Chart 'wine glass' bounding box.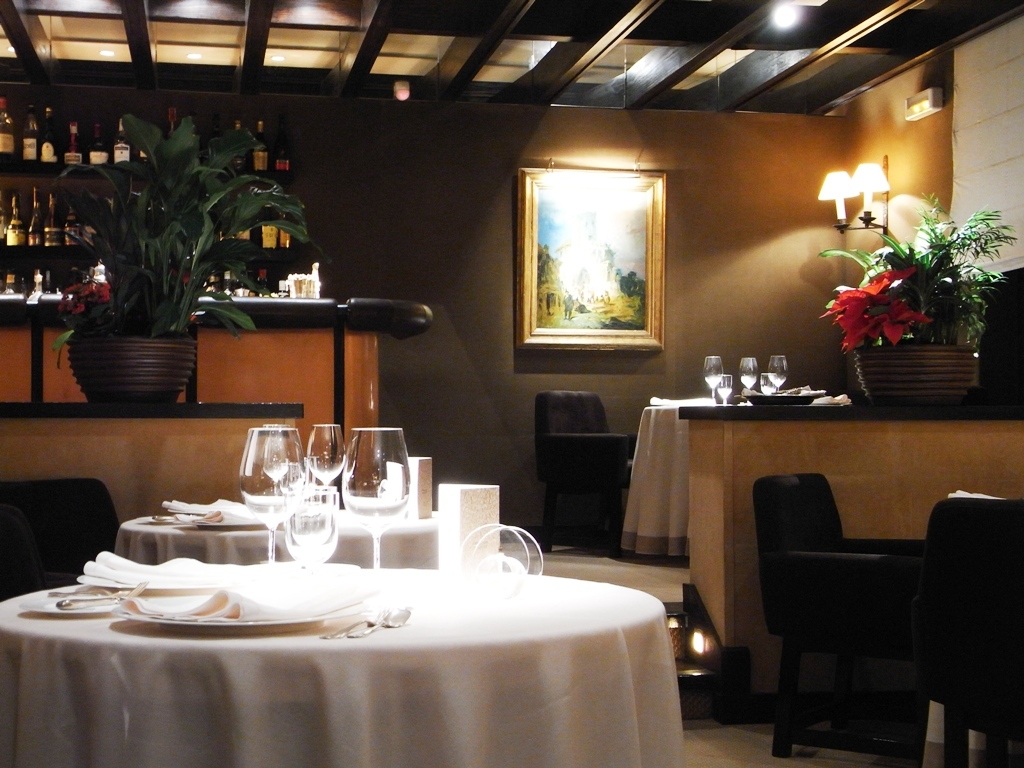
Charted: BBox(237, 424, 309, 568).
